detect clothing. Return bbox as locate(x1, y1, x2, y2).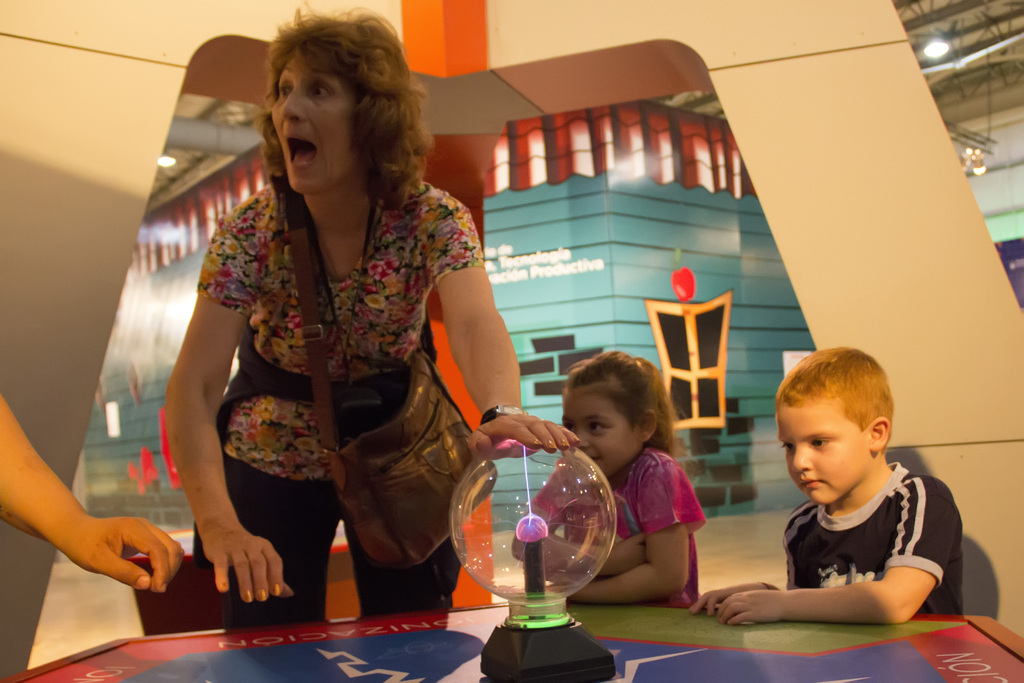
locate(180, 134, 485, 618).
